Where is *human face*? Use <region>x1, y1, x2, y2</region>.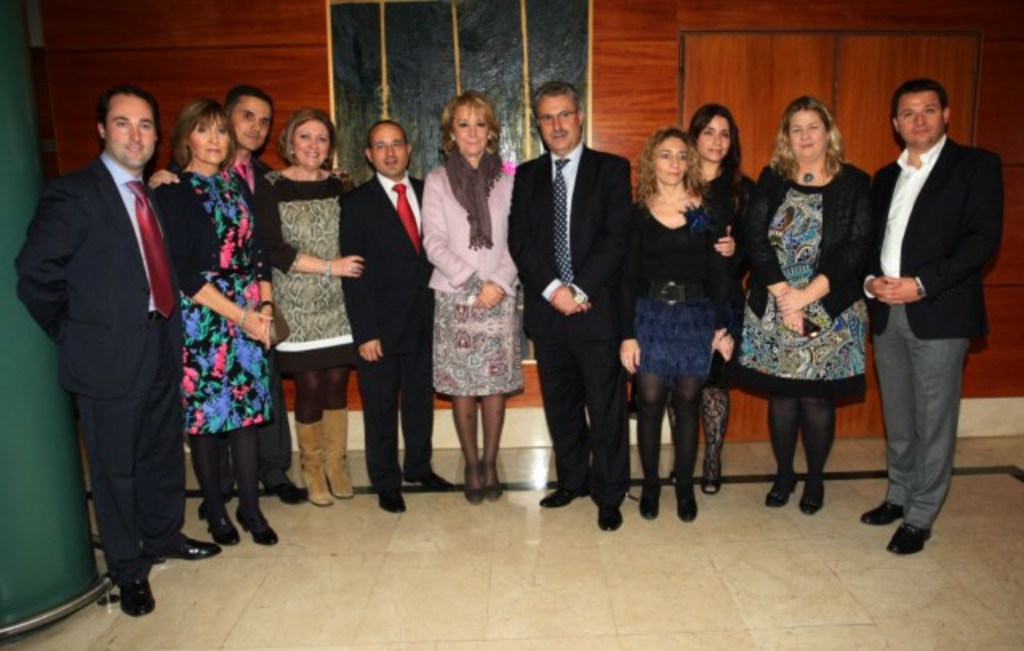
<region>189, 112, 230, 165</region>.
